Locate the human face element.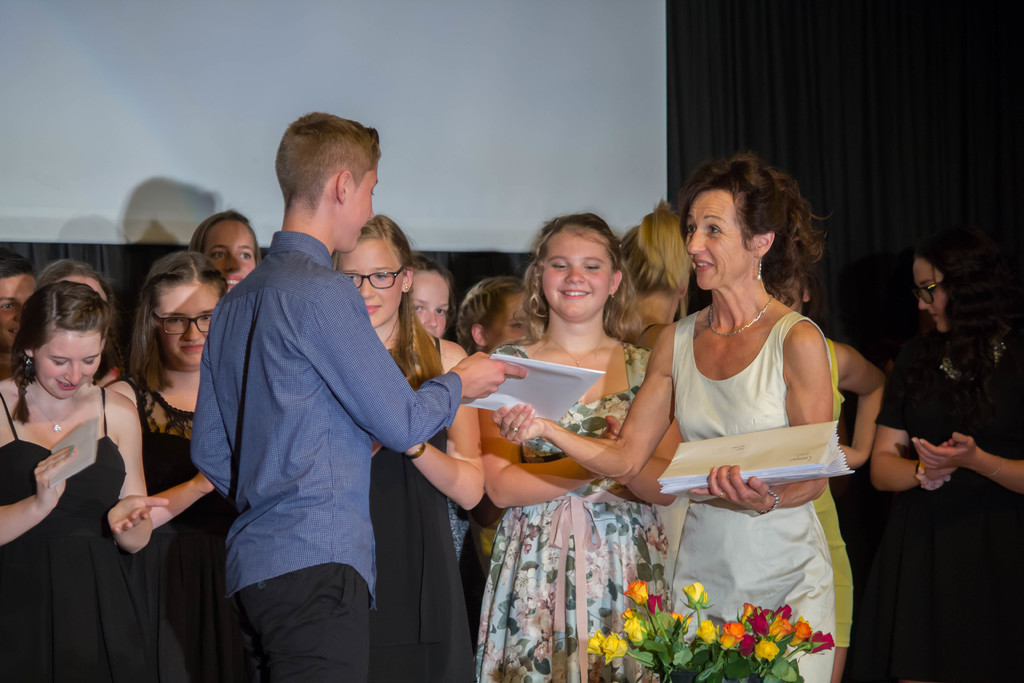
Element bbox: box=[684, 188, 751, 290].
